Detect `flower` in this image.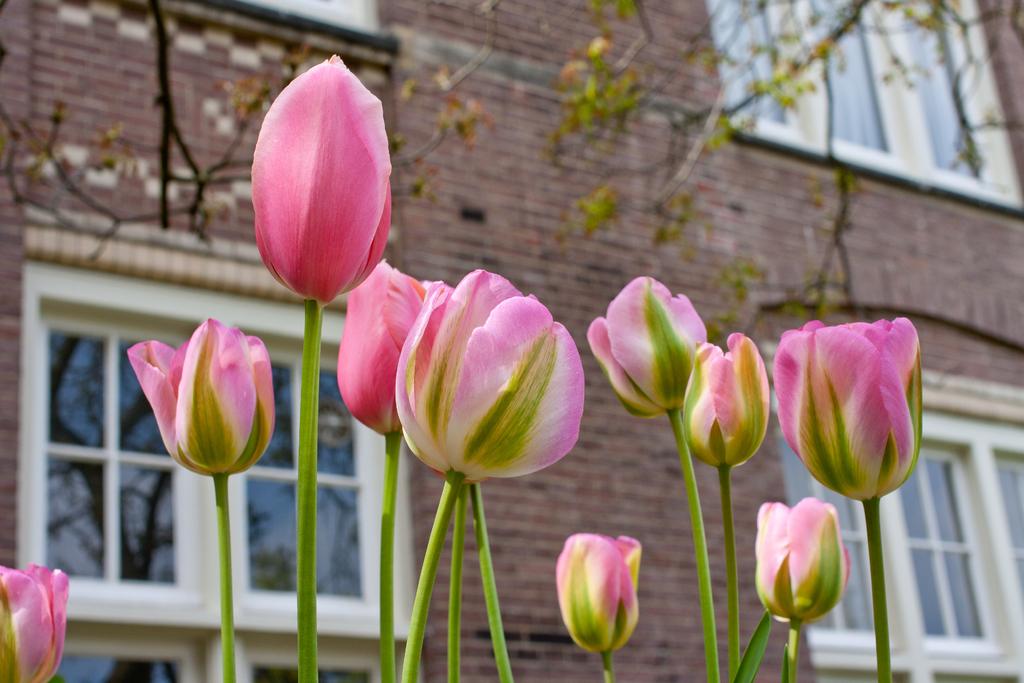
Detection: x1=767 y1=327 x2=934 y2=520.
